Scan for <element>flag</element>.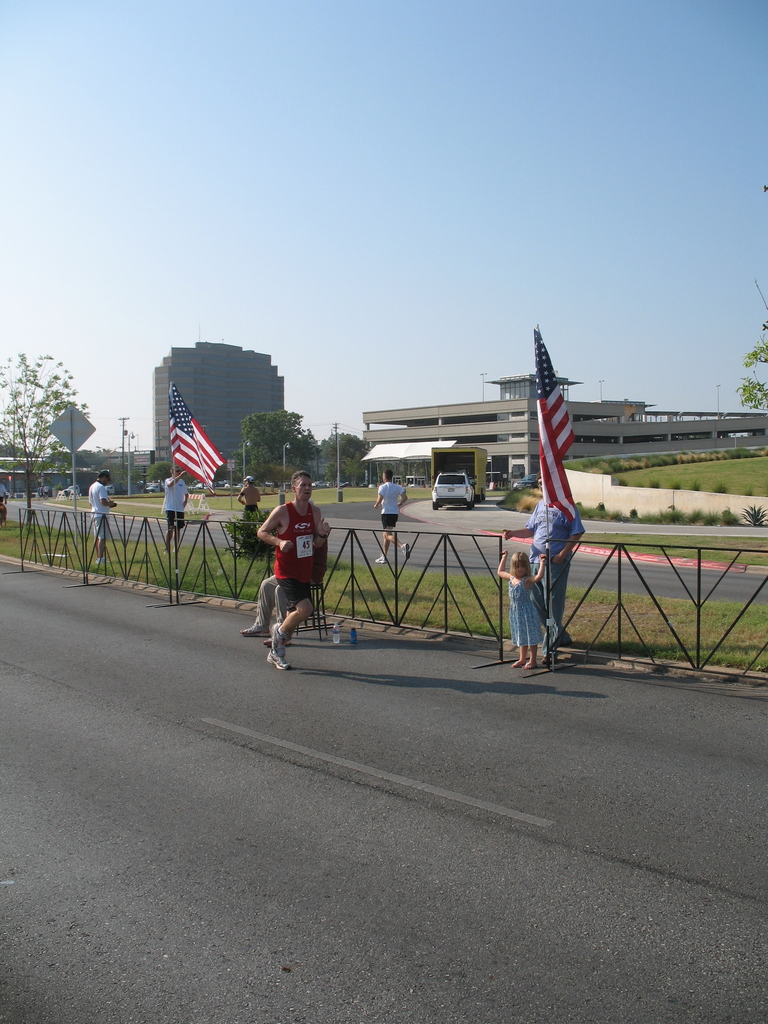
Scan result: 532/316/575/517.
